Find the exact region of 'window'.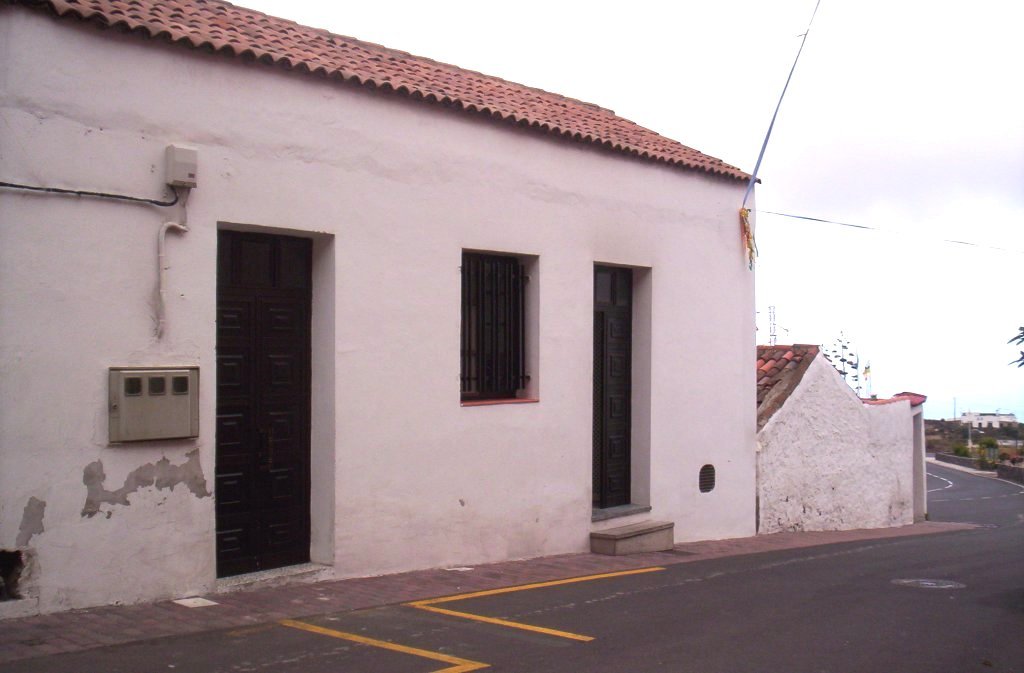
Exact region: select_region(461, 254, 526, 397).
